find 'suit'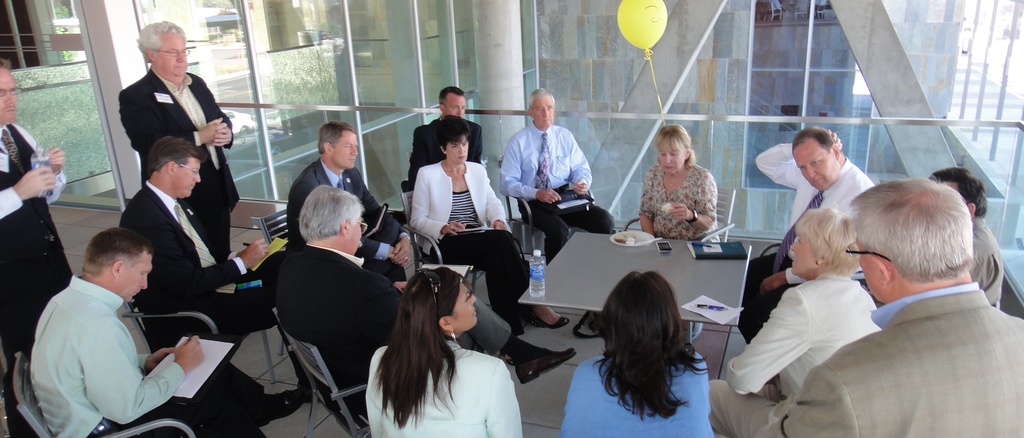
119 65 241 261
